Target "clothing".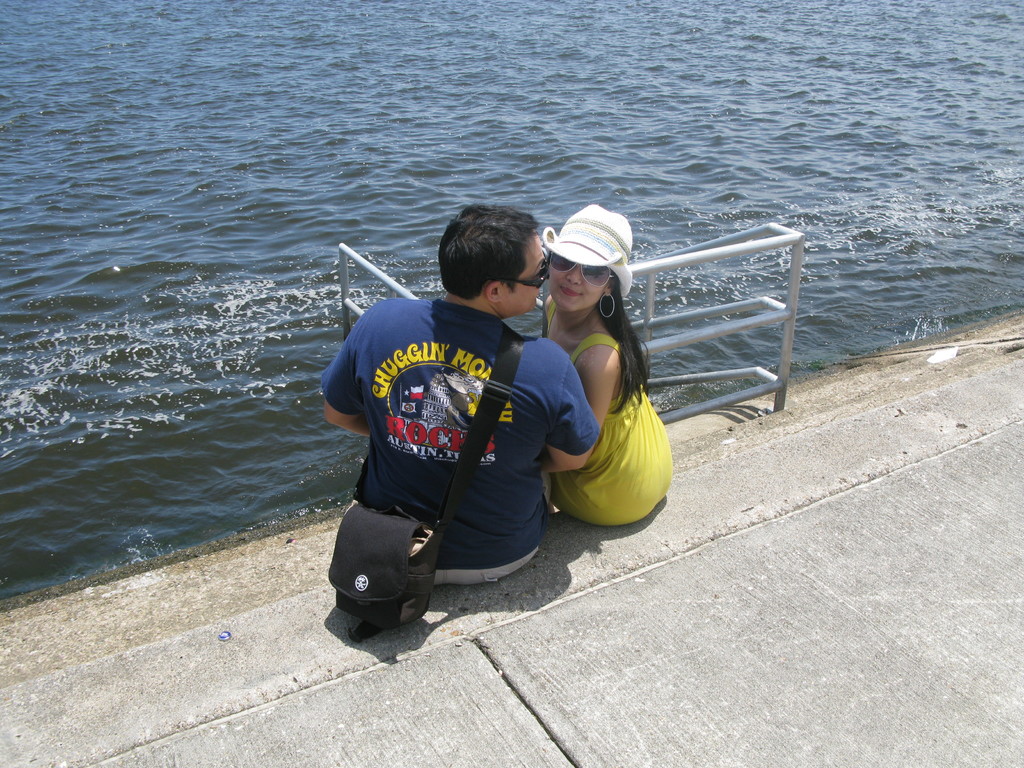
Target region: {"x1": 323, "y1": 309, "x2": 596, "y2": 584}.
